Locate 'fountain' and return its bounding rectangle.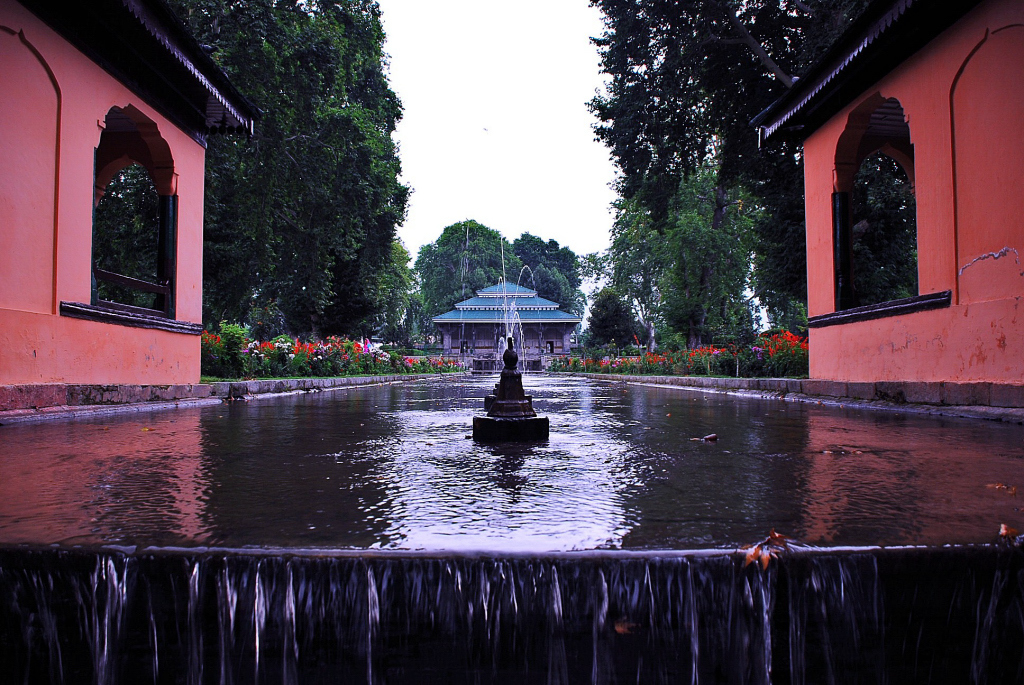
detection(0, 215, 1022, 684).
